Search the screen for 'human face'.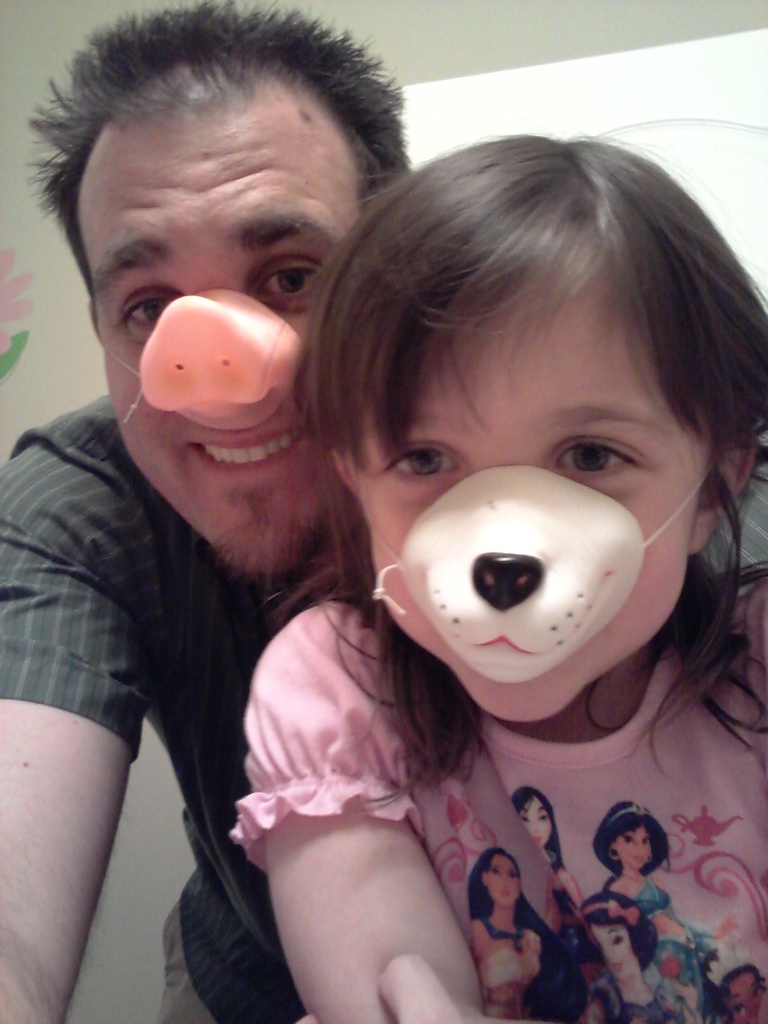
Found at bbox=[730, 980, 767, 1017].
